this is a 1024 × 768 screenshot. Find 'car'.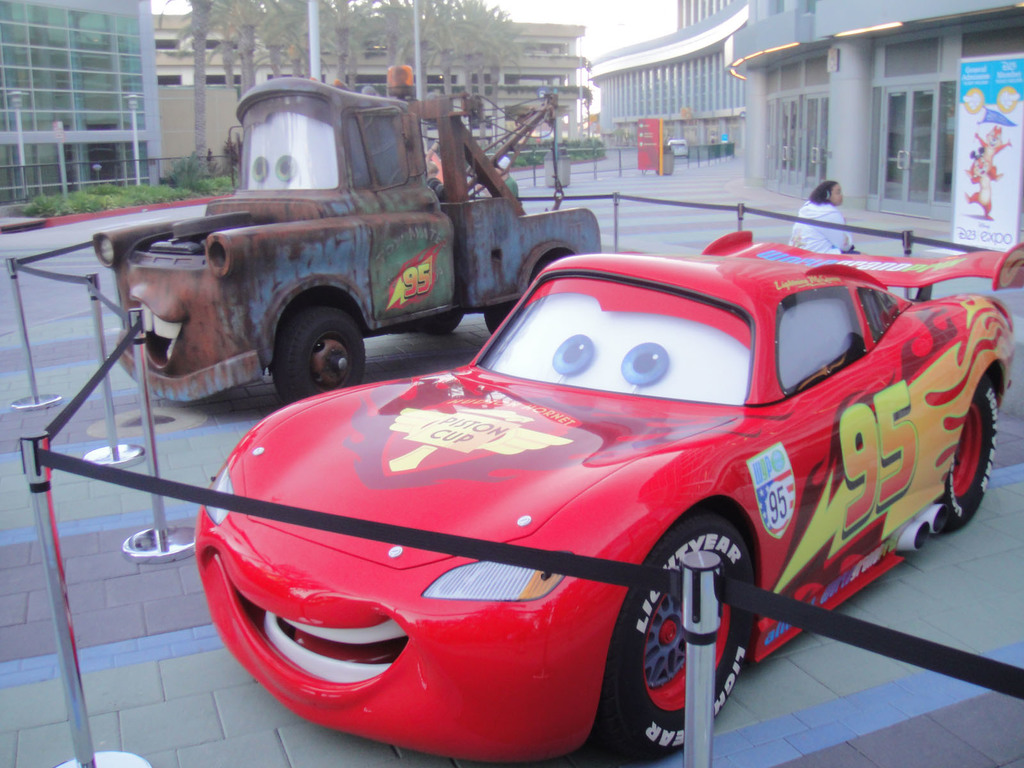
Bounding box: 664/138/690/160.
